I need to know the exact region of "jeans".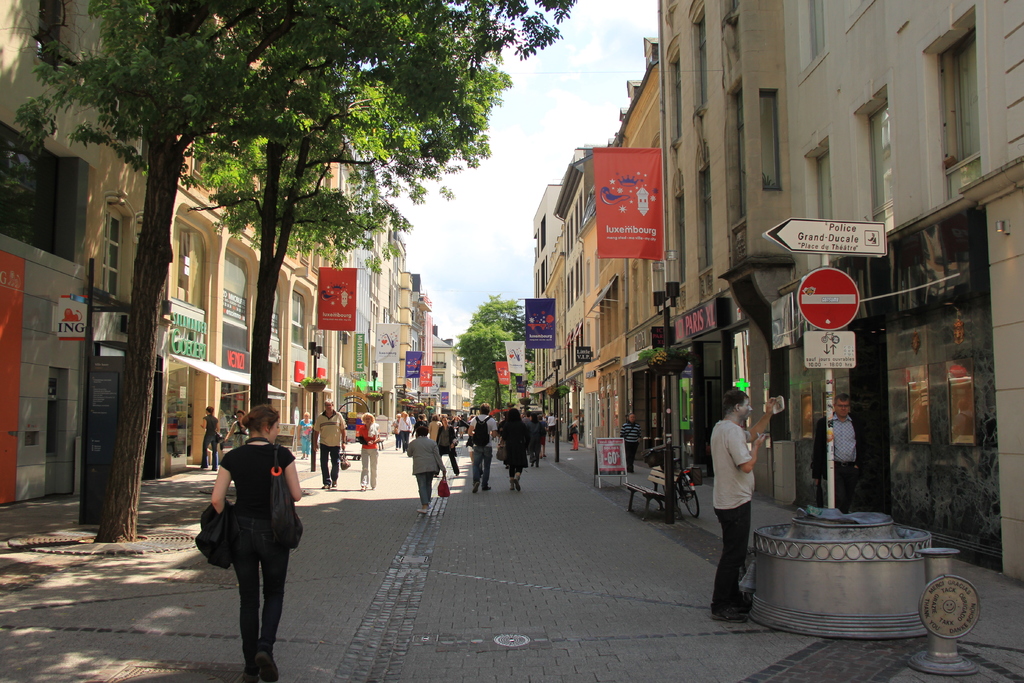
Region: {"left": 397, "top": 431, "right": 409, "bottom": 452}.
